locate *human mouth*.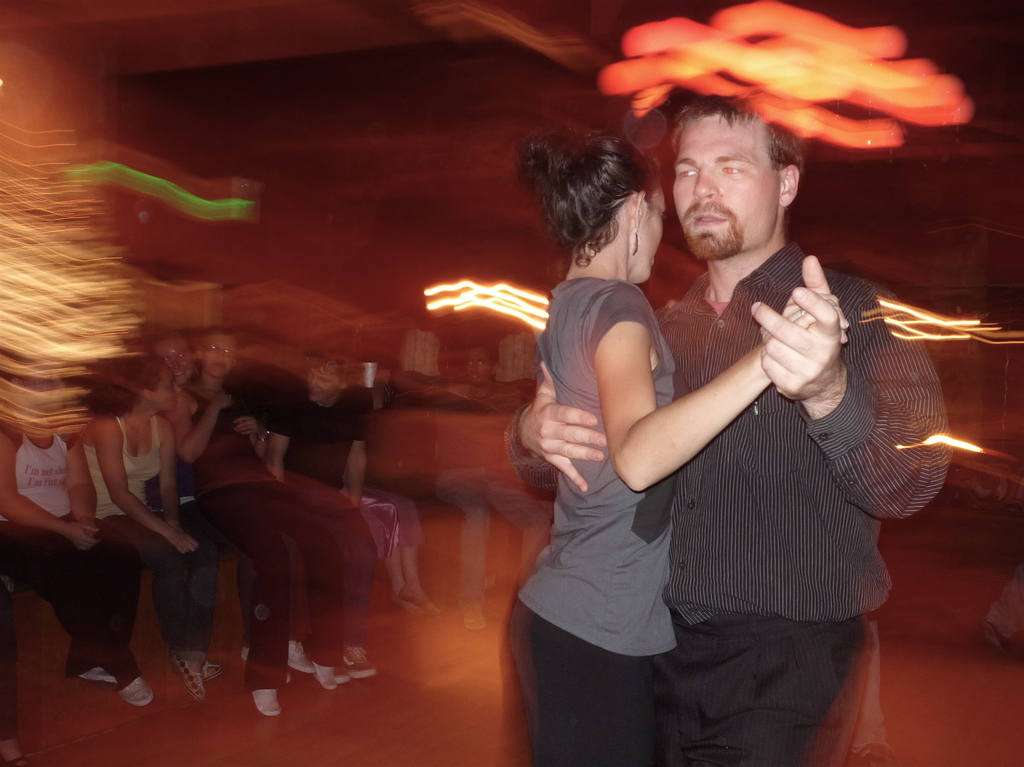
Bounding box: 689 204 739 236.
